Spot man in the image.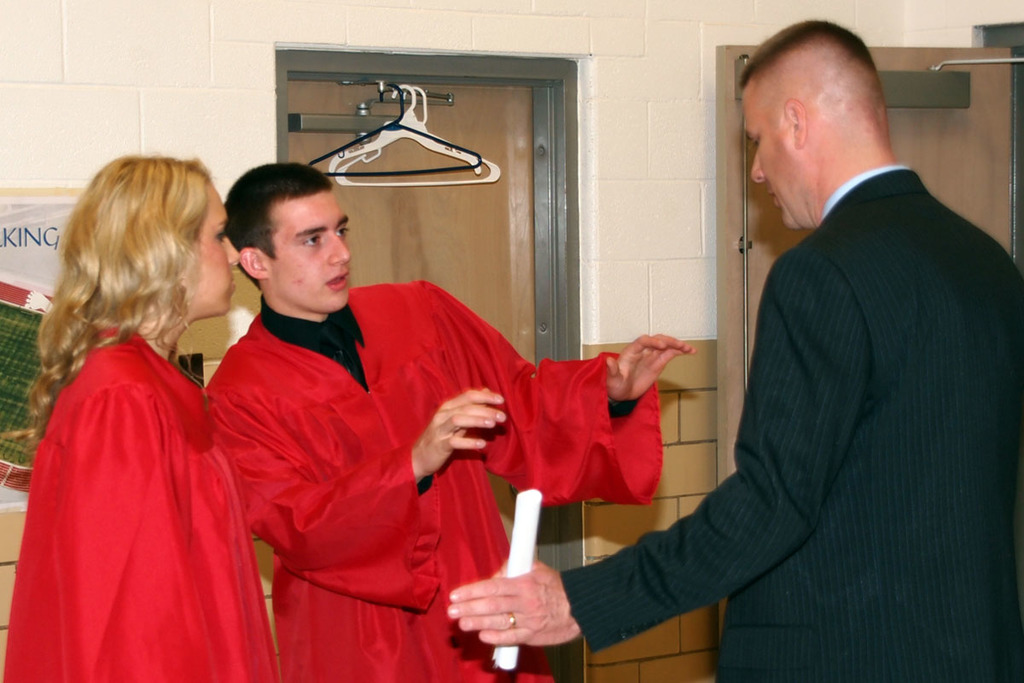
man found at bbox=[184, 178, 599, 651].
